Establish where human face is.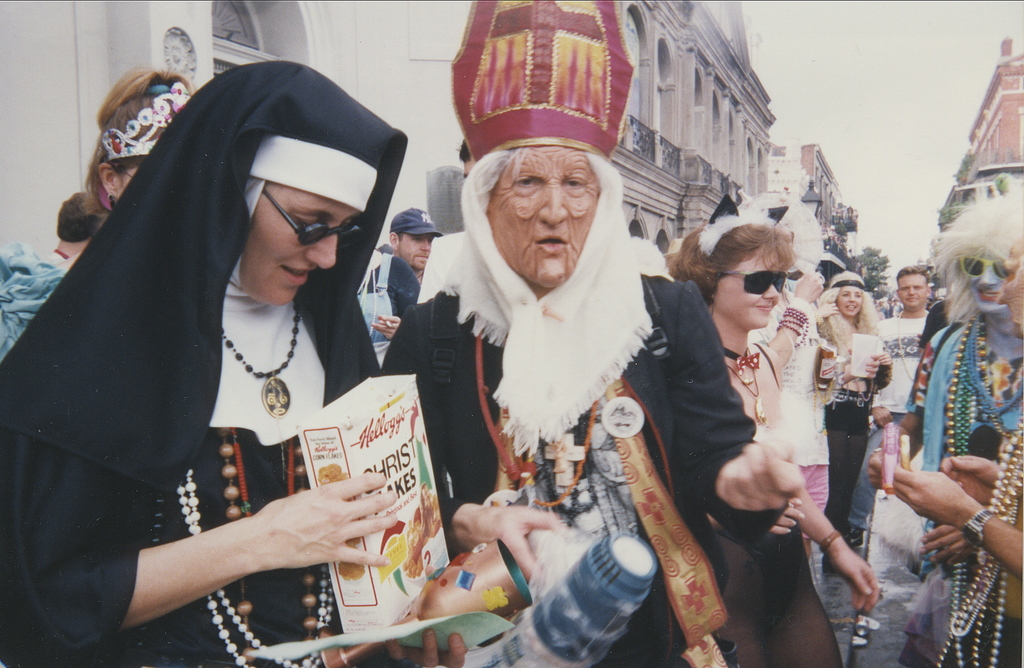
Established at [left=716, top=243, right=778, bottom=321].
